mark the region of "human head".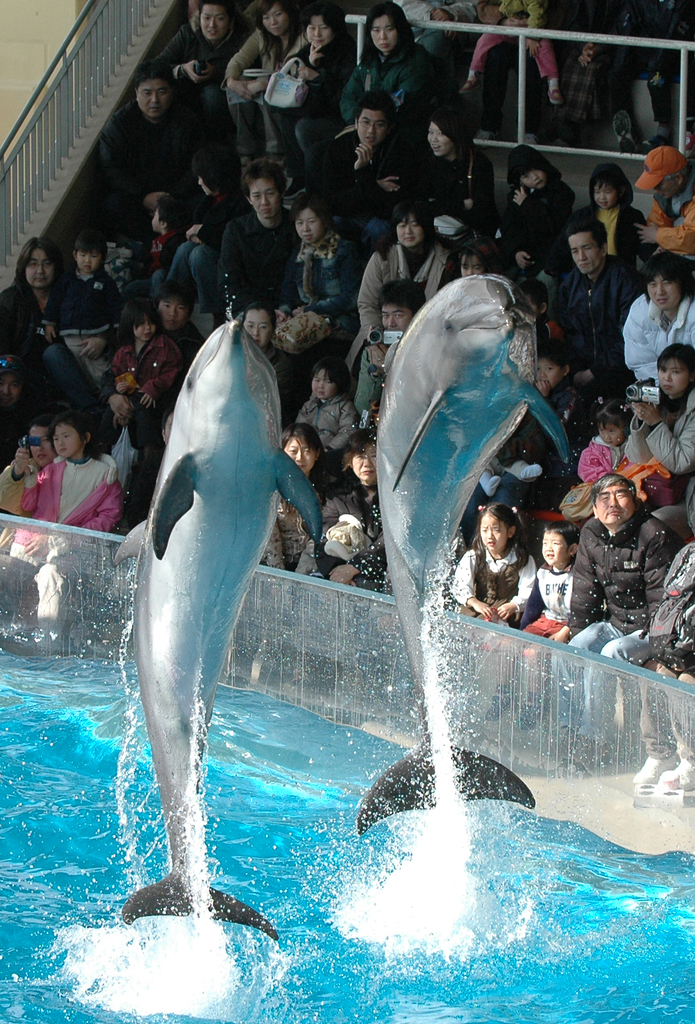
Region: <box>531,347,575,394</box>.
